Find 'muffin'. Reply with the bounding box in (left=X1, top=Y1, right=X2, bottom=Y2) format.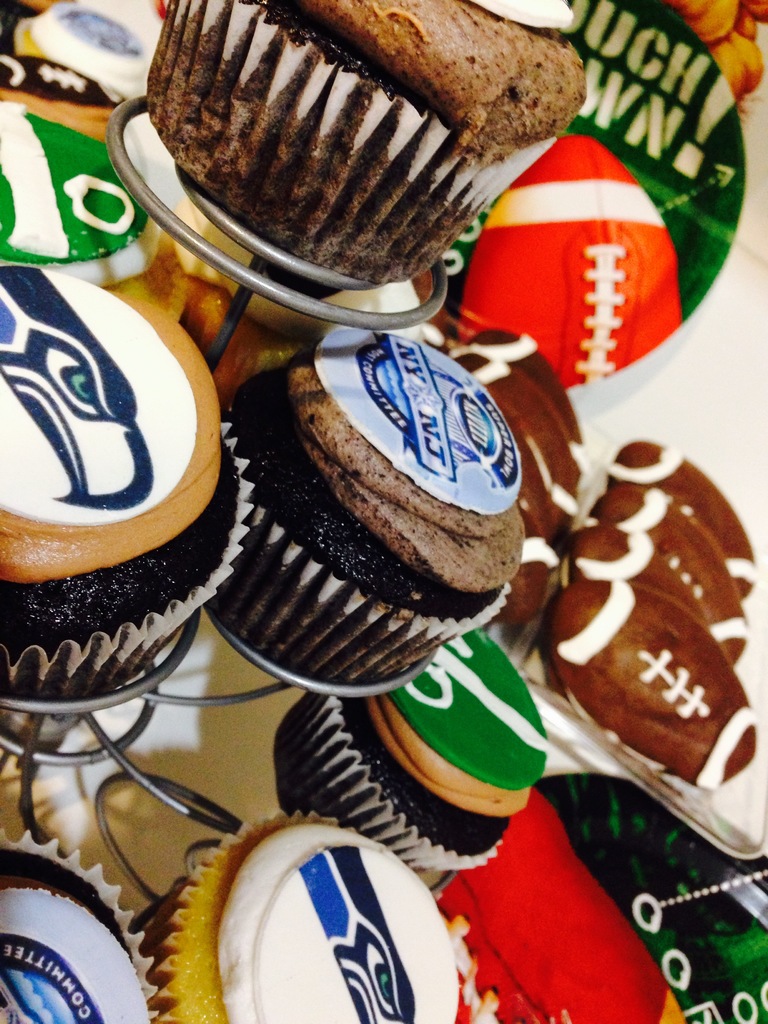
(left=0, top=106, right=184, bottom=316).
